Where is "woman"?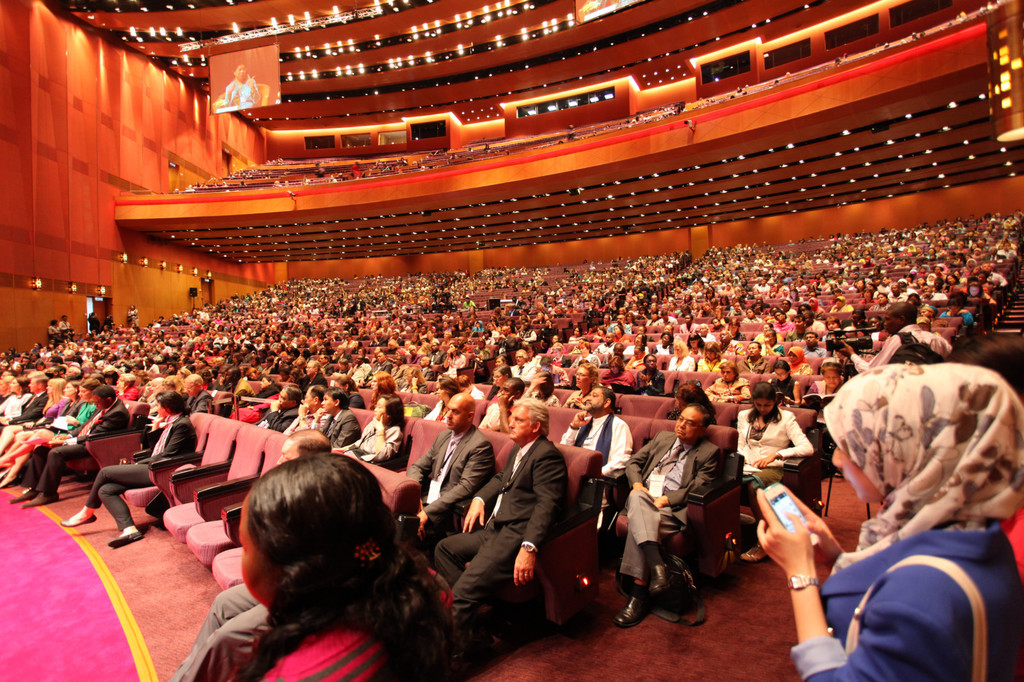
[51, 392, 198, 546].
